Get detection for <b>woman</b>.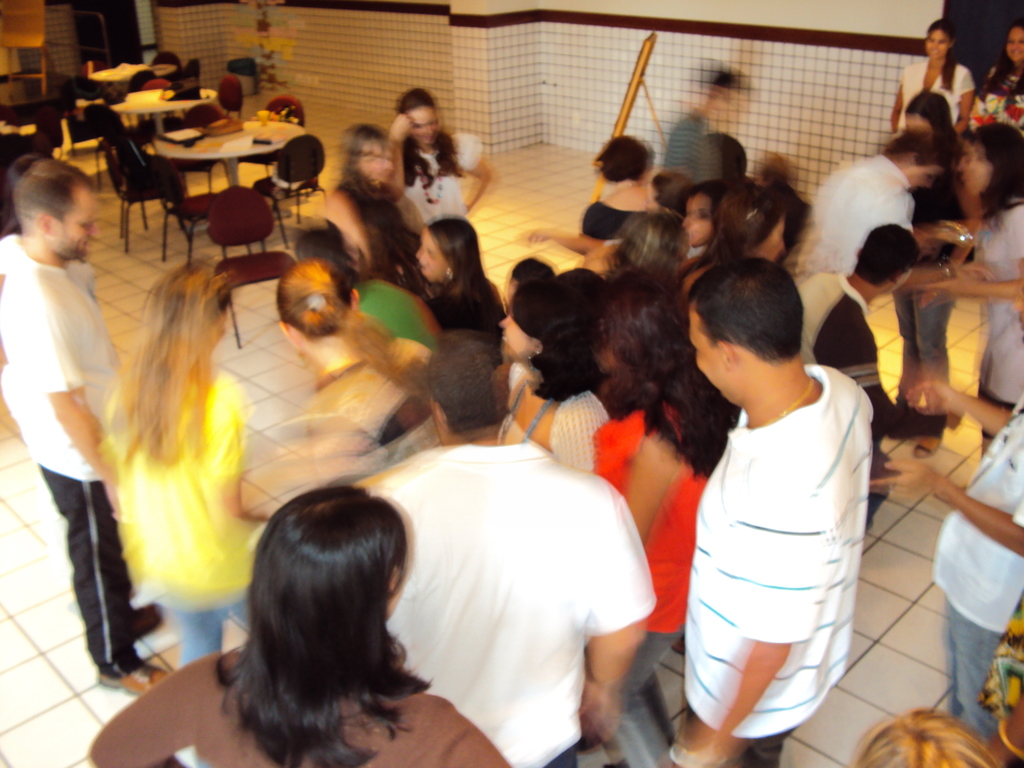
Detection: (left=485, top=278, right=593, bottom=474).
